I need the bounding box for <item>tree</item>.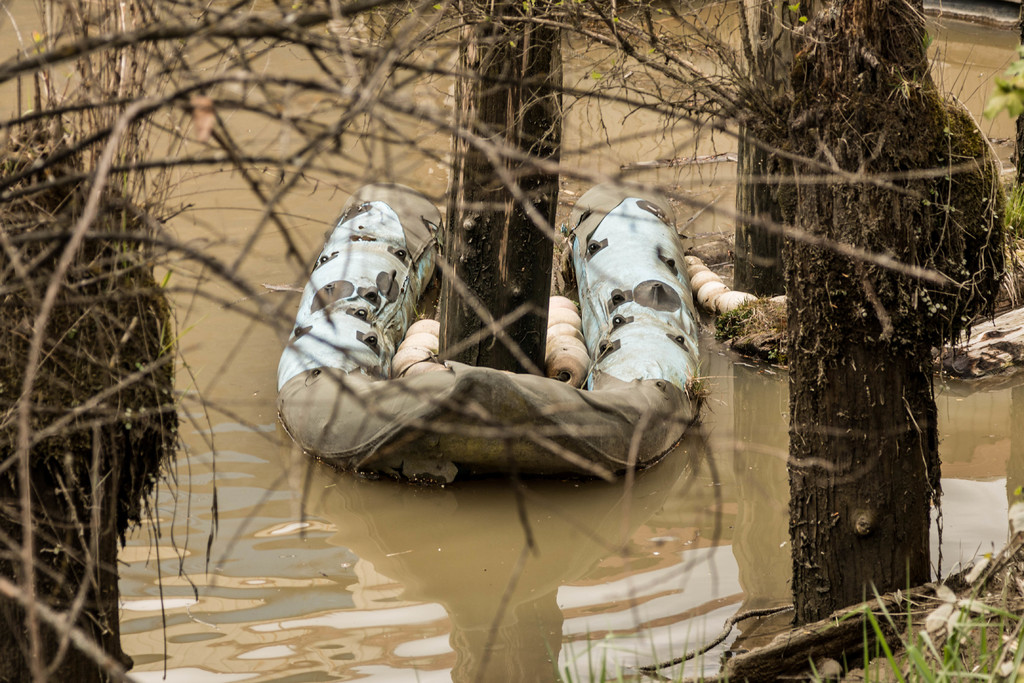
Here it is: pyautogui.locateOnScreen(681, 0, 1015, 625).
